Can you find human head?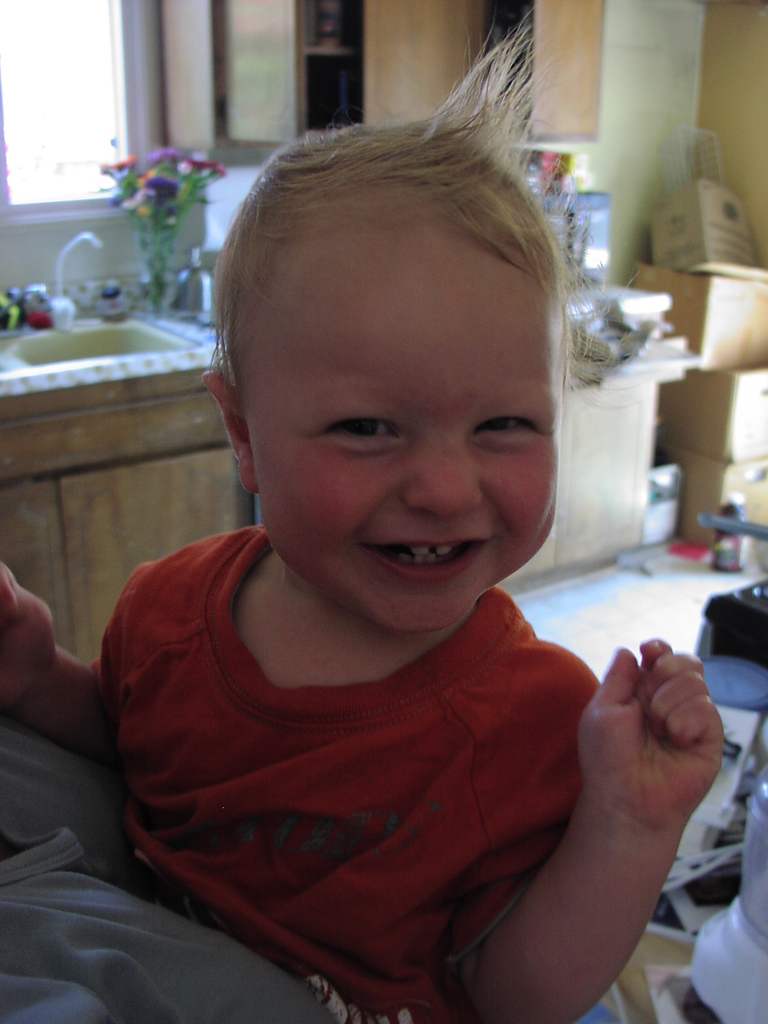
Yes, bounding box: box(220, 90, 596, 598).
